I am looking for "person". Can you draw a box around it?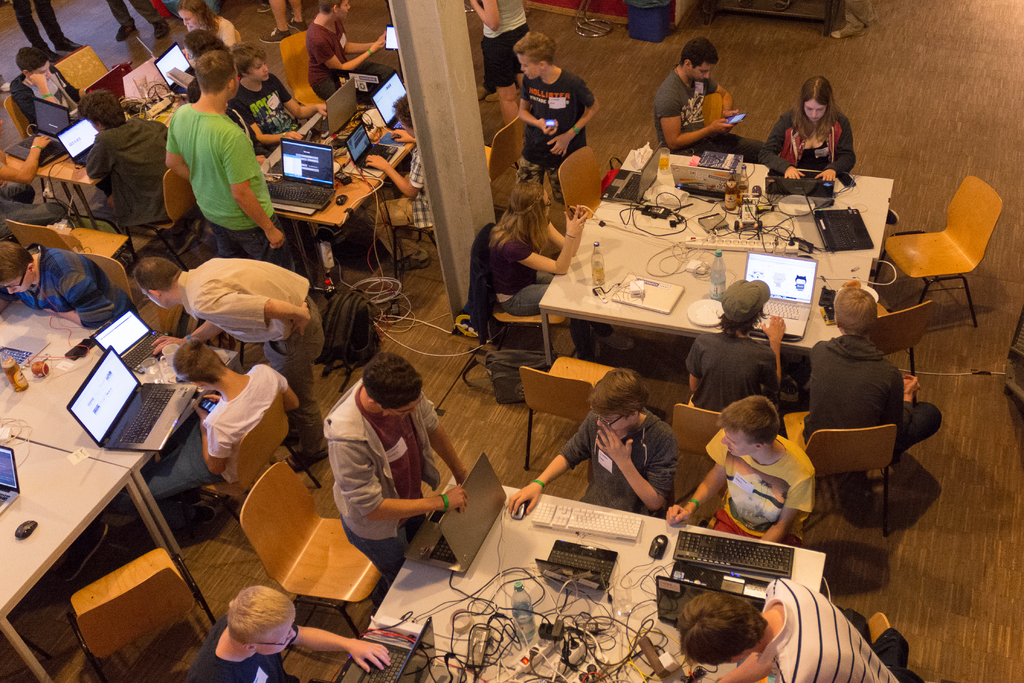
Sure, the bounding box is crop(165, 52, 293, 272).
